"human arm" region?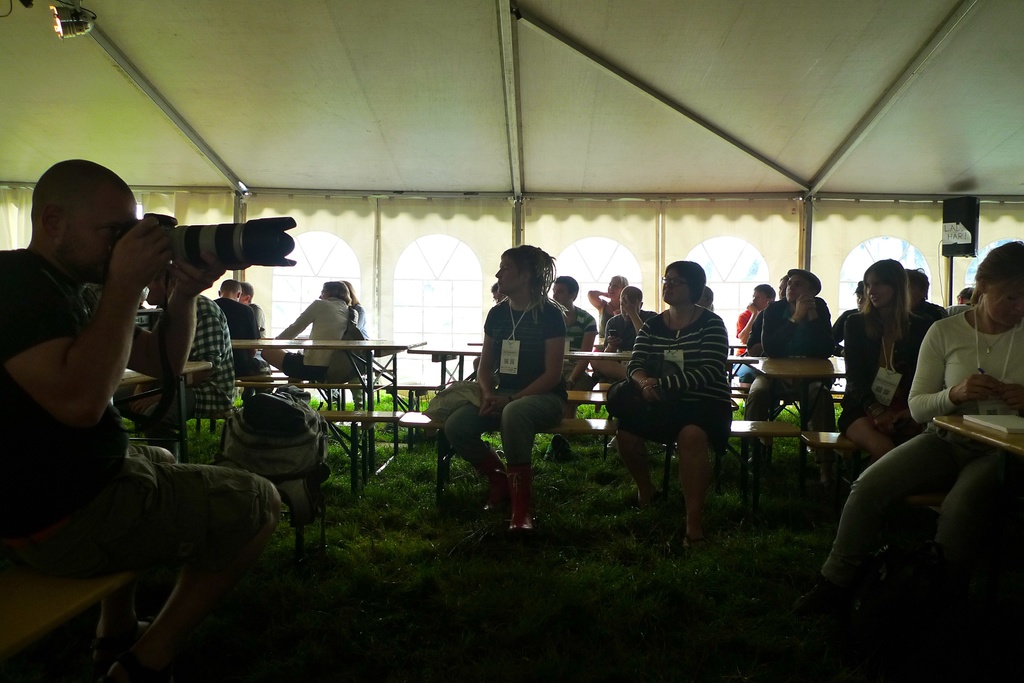
[left=627, top=314, right=660, bottom=401]
